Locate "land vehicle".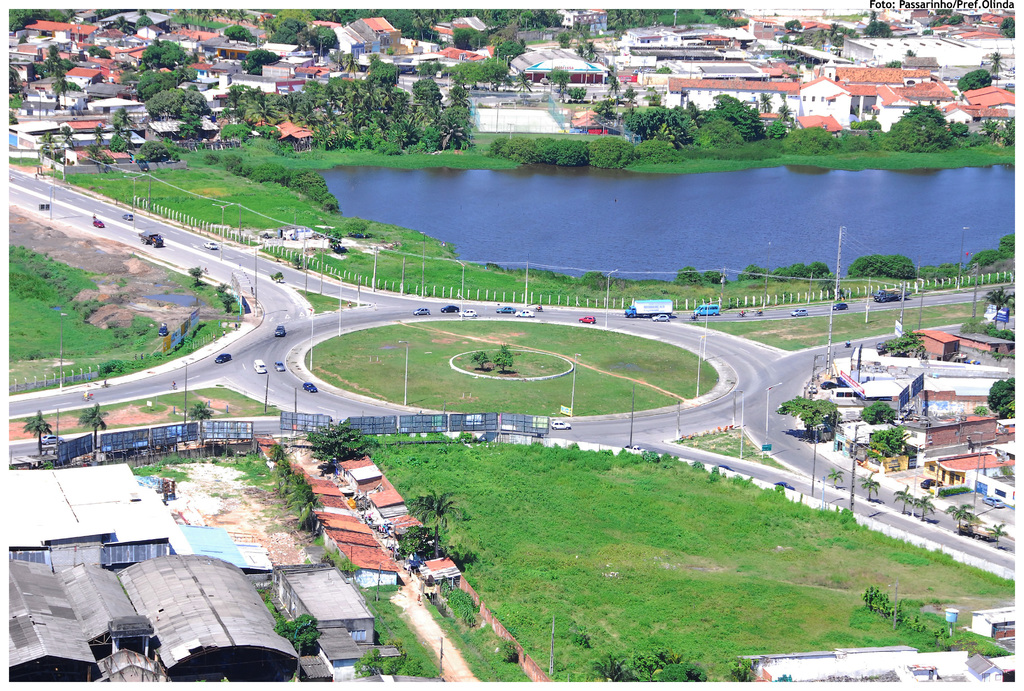
Bounding box: crop(980, 494, 1006, 509).
